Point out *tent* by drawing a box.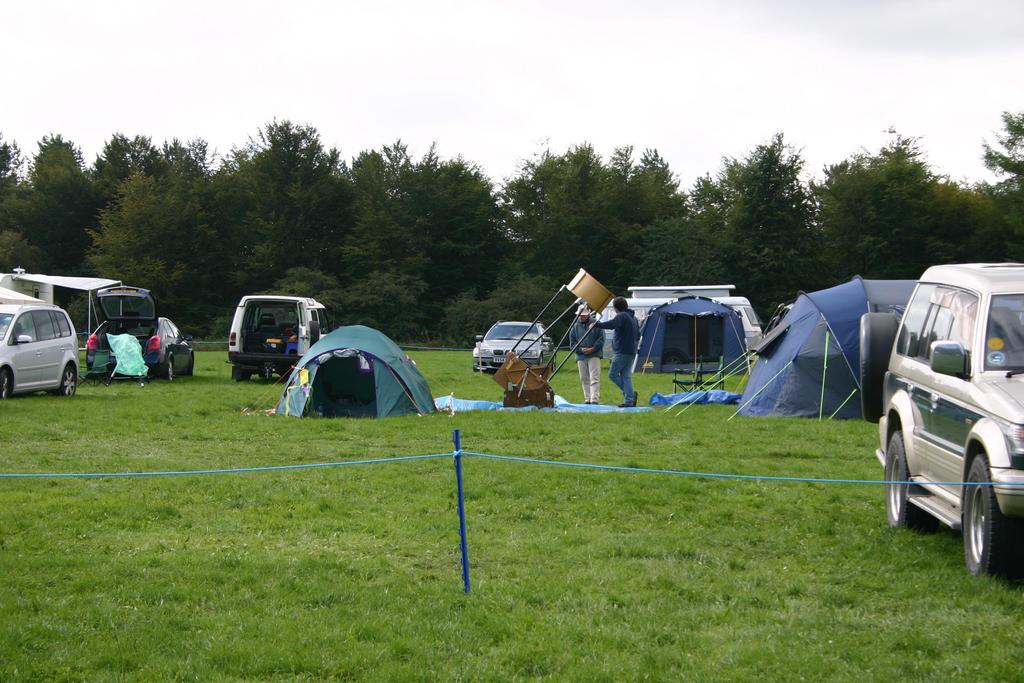
region(632, 292, 753, 378).
